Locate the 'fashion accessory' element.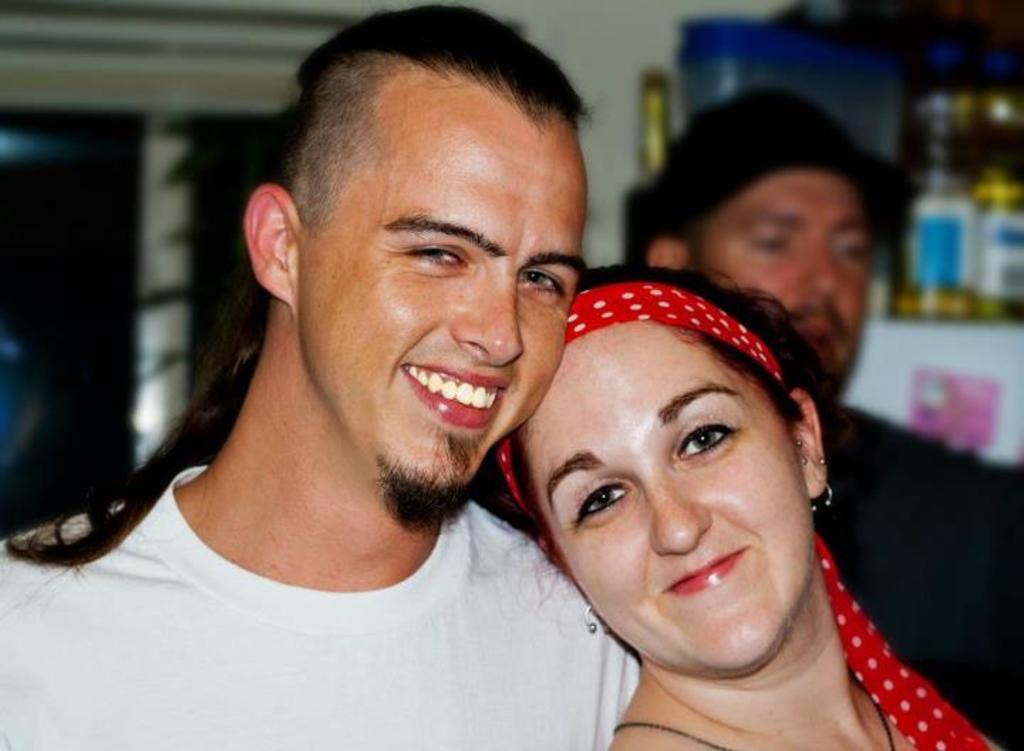
Element bbox: x1=809 y1=482 x2=833 y2=508.
